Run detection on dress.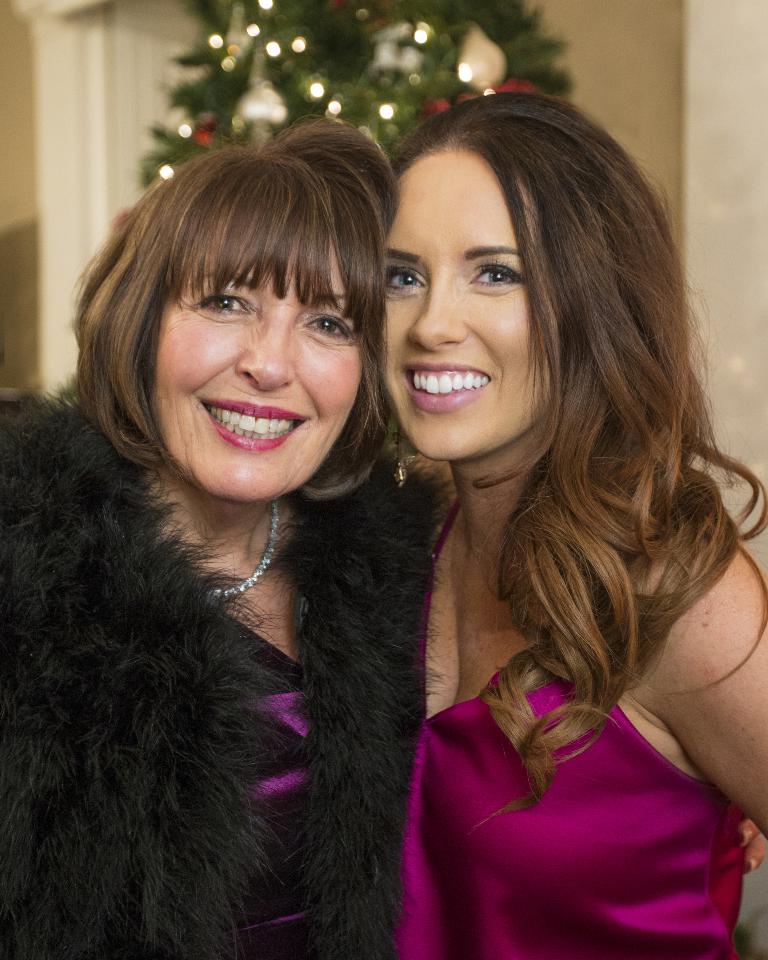
Result: (left=392, top=495, right=753, bottom=959).
